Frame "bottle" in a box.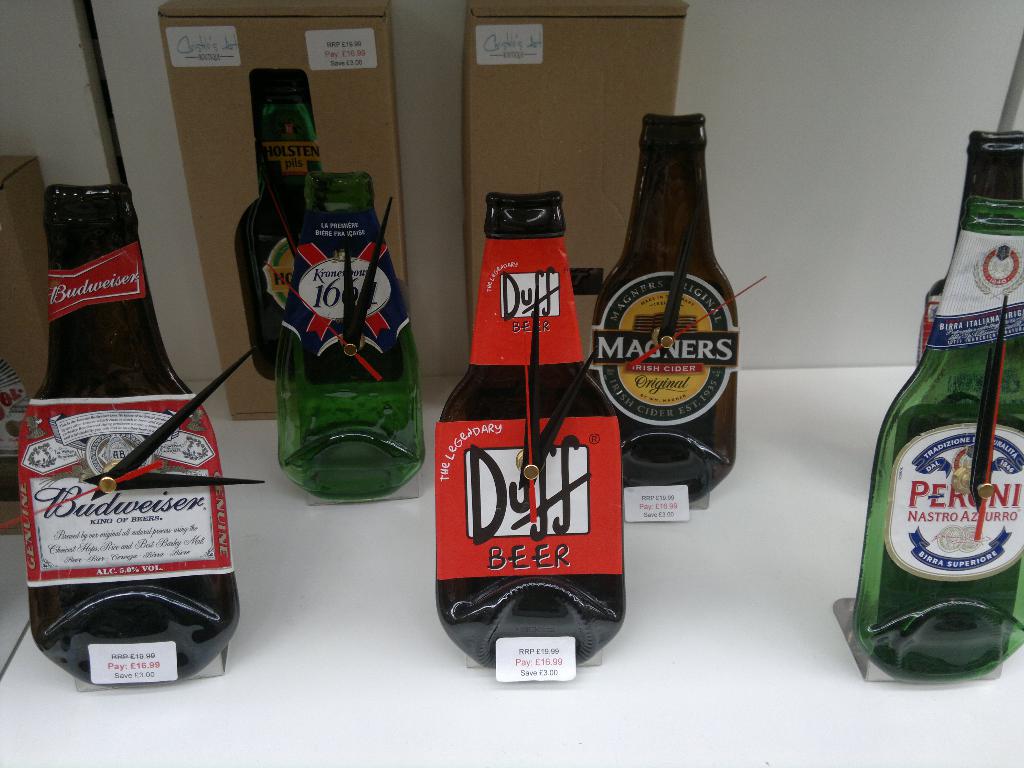
273 171 425 502.
